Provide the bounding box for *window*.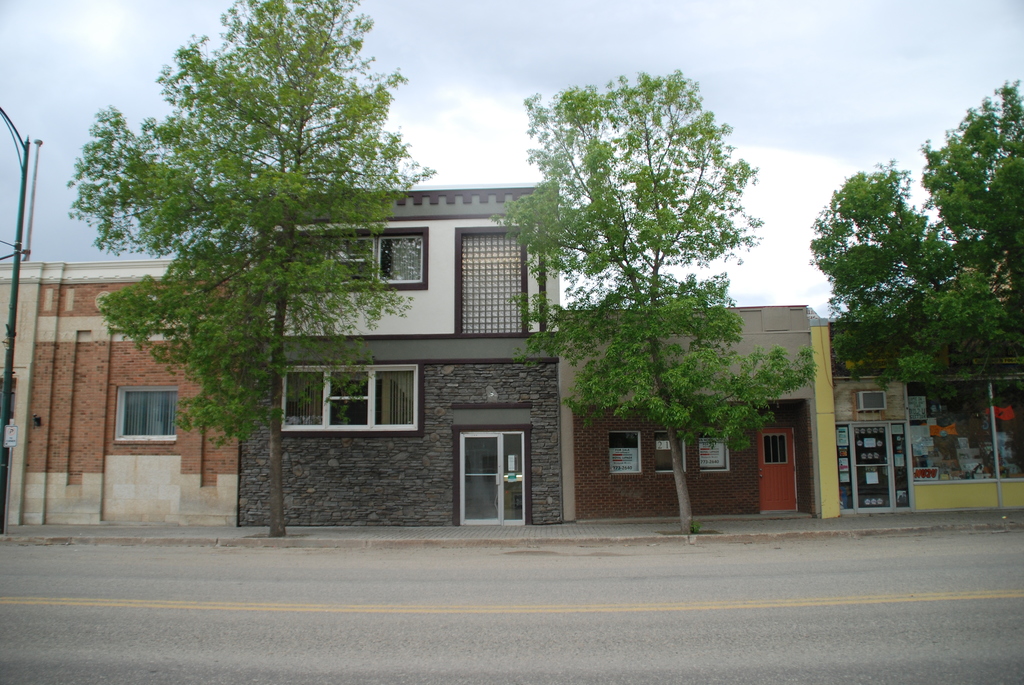
{"x1": 116, "y1": 388, "x2": 175, "y2": 441}.
